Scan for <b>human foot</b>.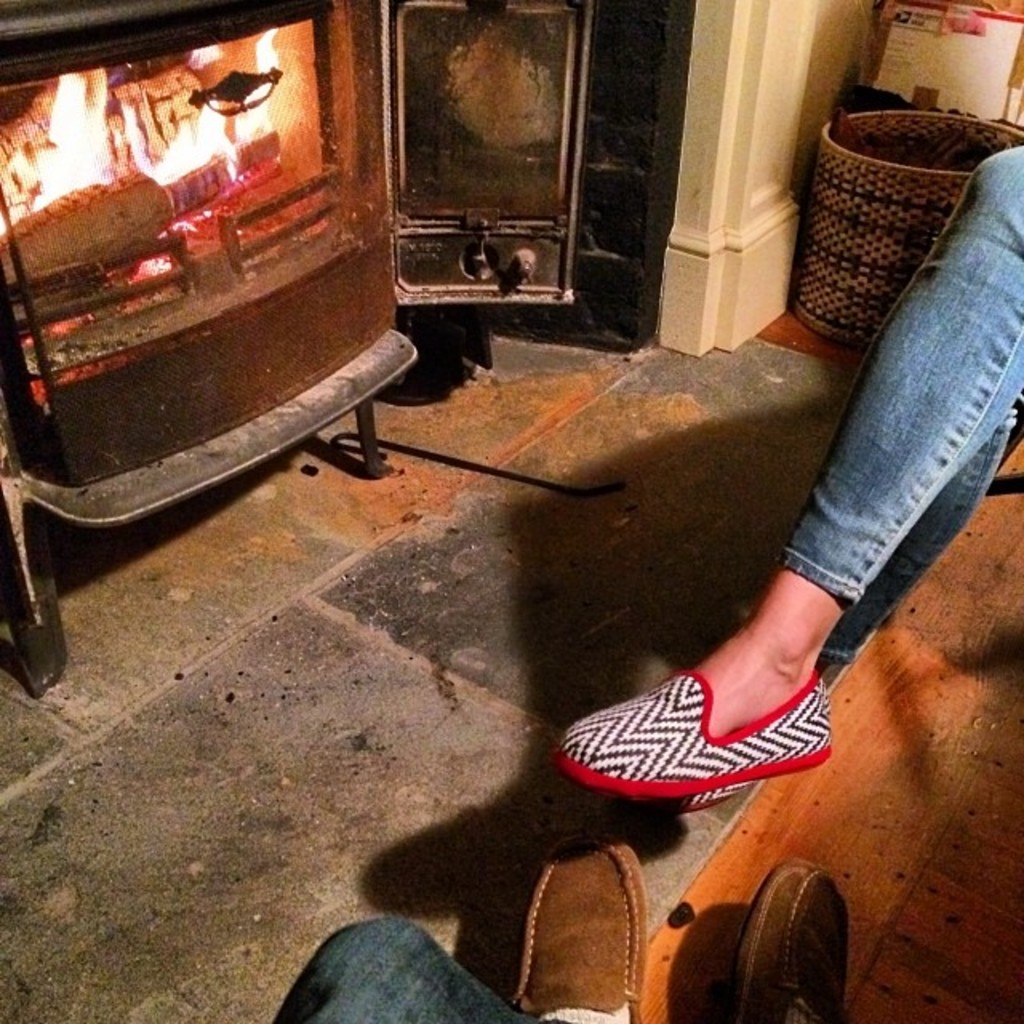
Scan result: Rect(728, 859, 851, 1022).
